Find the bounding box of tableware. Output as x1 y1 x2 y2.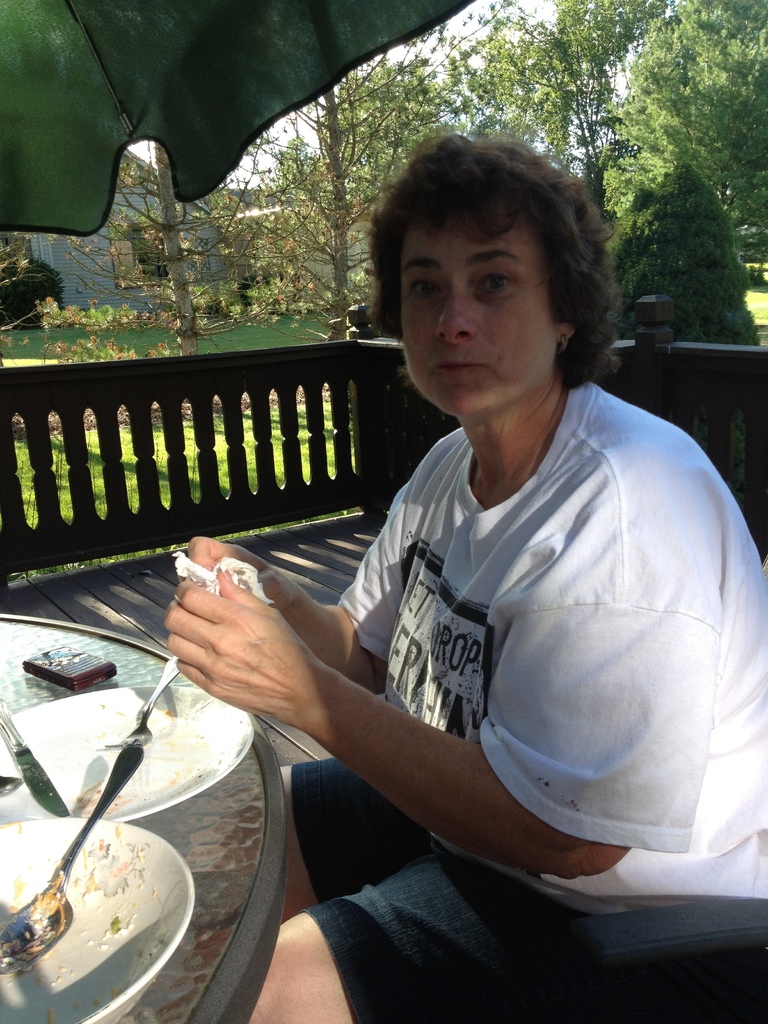
0 687 260 820.
